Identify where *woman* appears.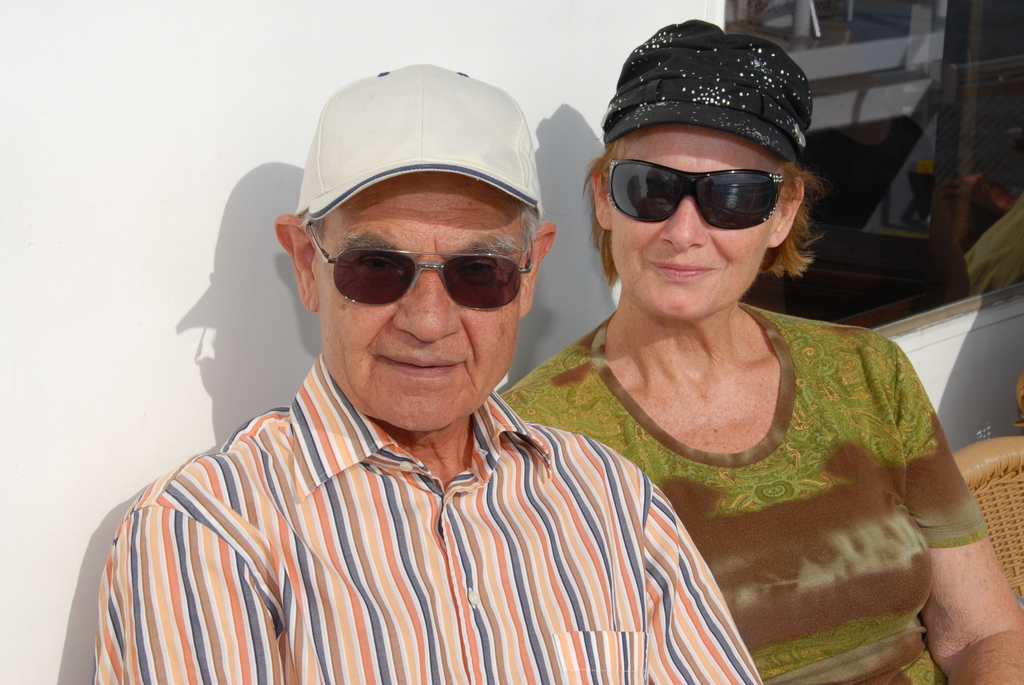
Appears at {"x1": 499, "y1": 35, "x2": 1023, "y2": 684}.
